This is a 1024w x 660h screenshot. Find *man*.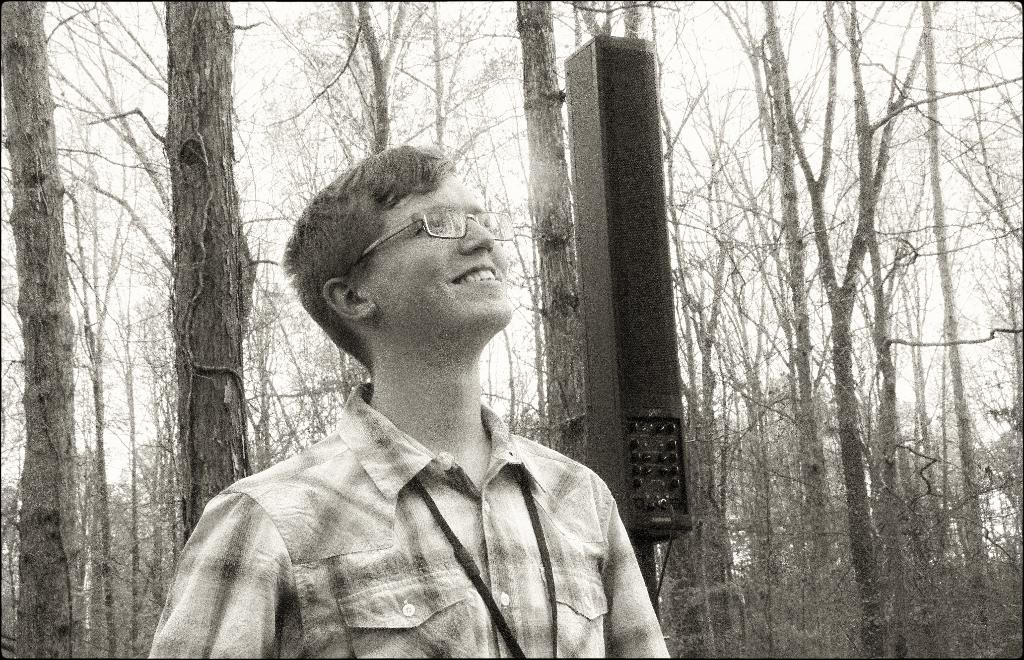
Bounding box: crop(145, 120, 682, 643).
